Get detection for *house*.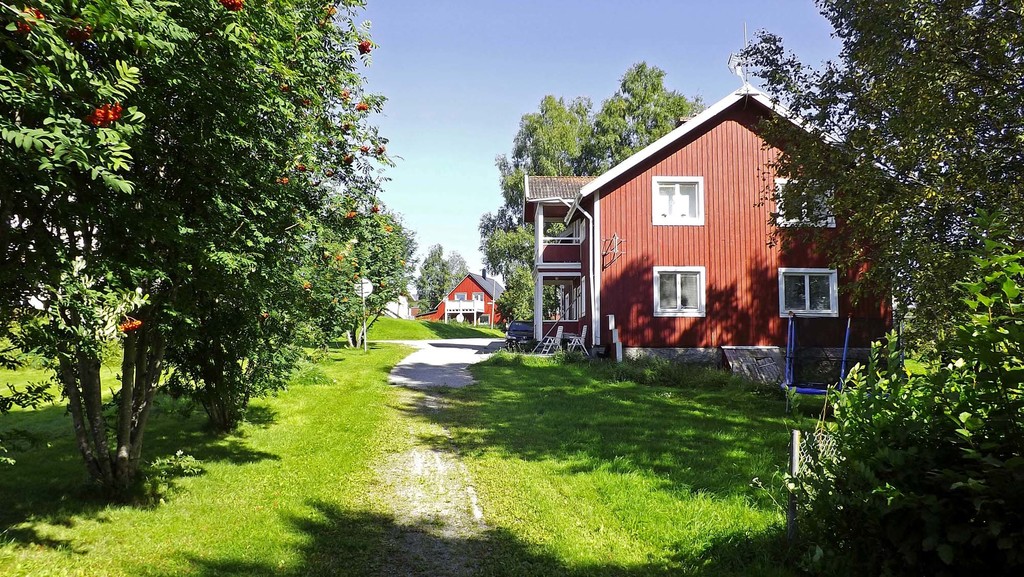
Detection: locate(418, 268, 503, 330).
